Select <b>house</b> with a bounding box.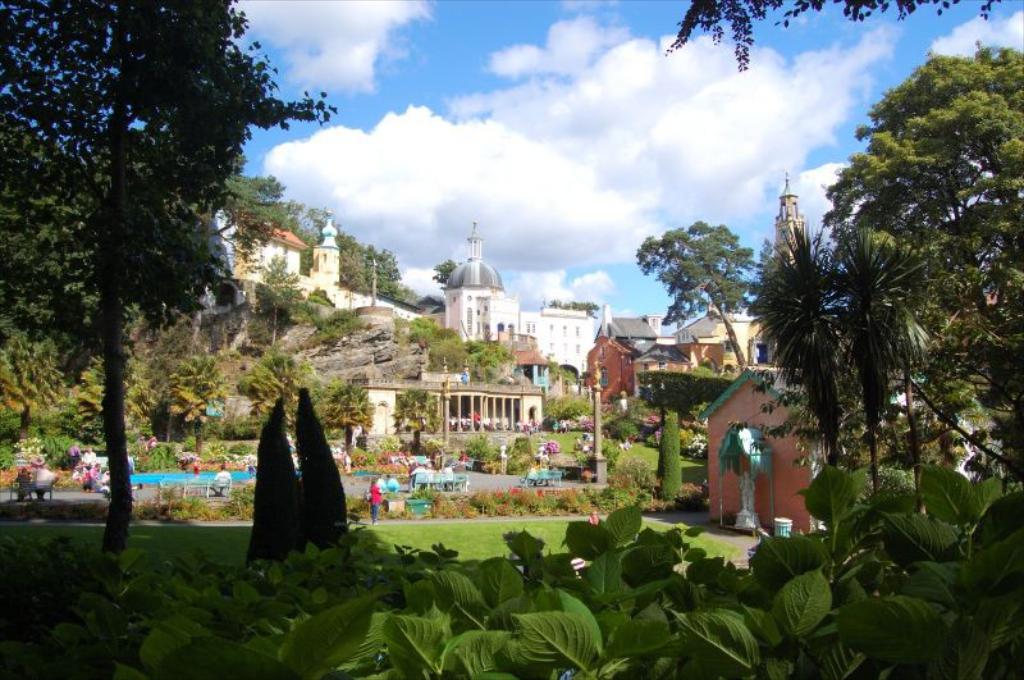
{"x1": 534, "y1": 307, "x2": 594, "y2": 400}.
